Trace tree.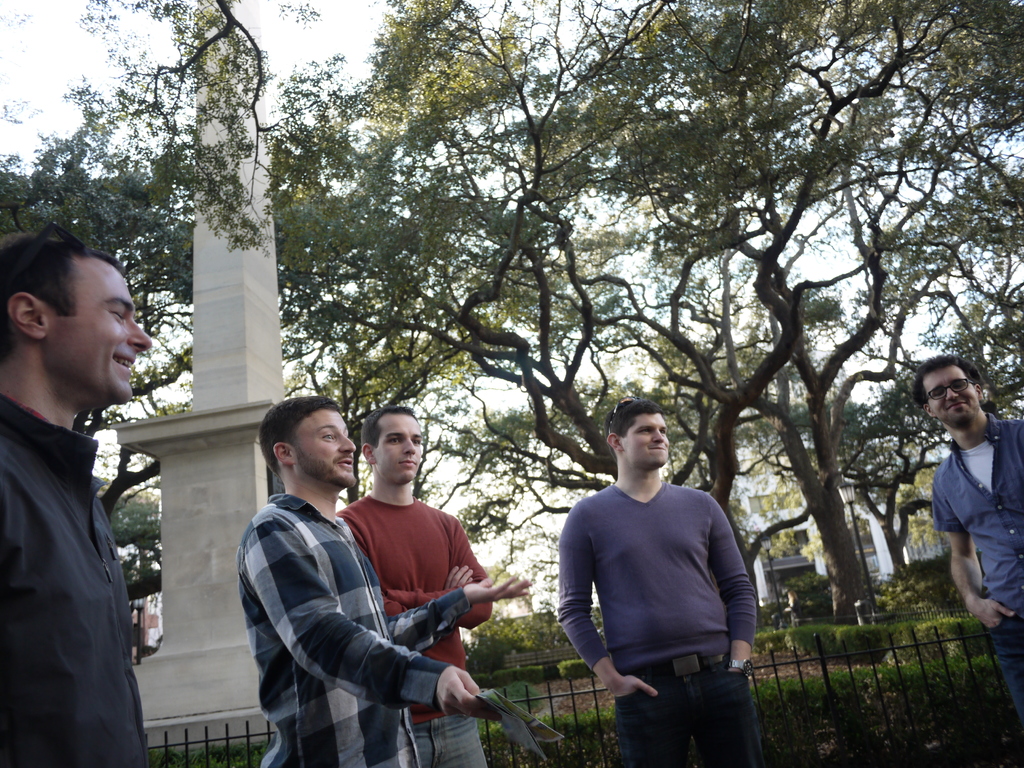
Traced to locate(700, 0, 1023, 603).
